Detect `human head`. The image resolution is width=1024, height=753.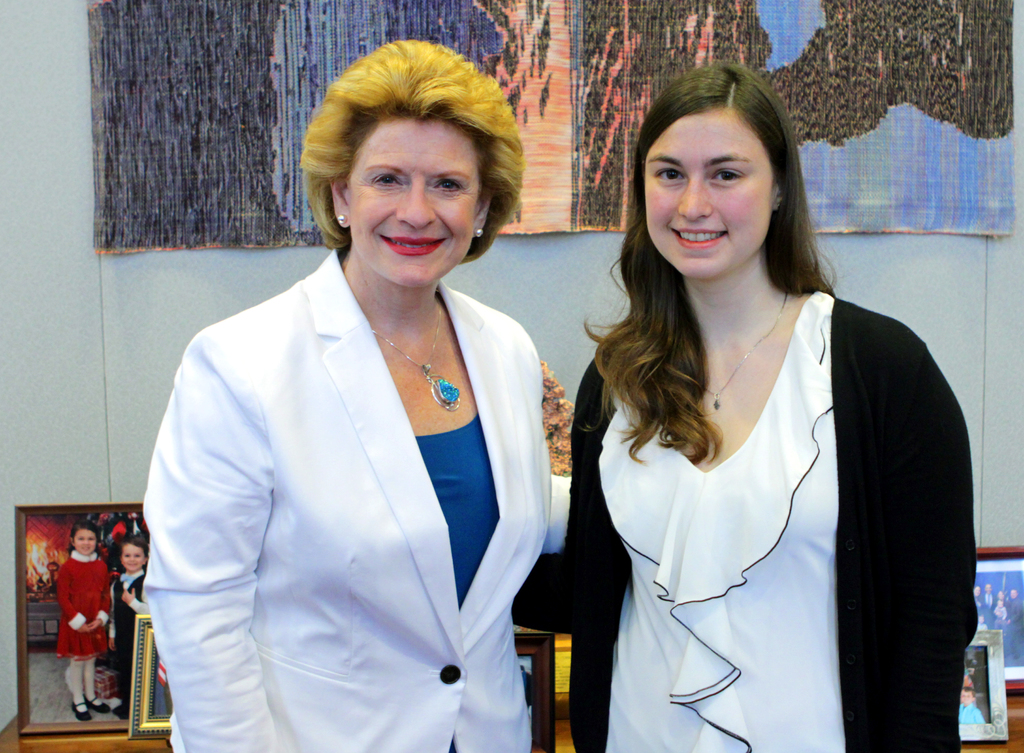
select_region(119, 539, 147, 574).
